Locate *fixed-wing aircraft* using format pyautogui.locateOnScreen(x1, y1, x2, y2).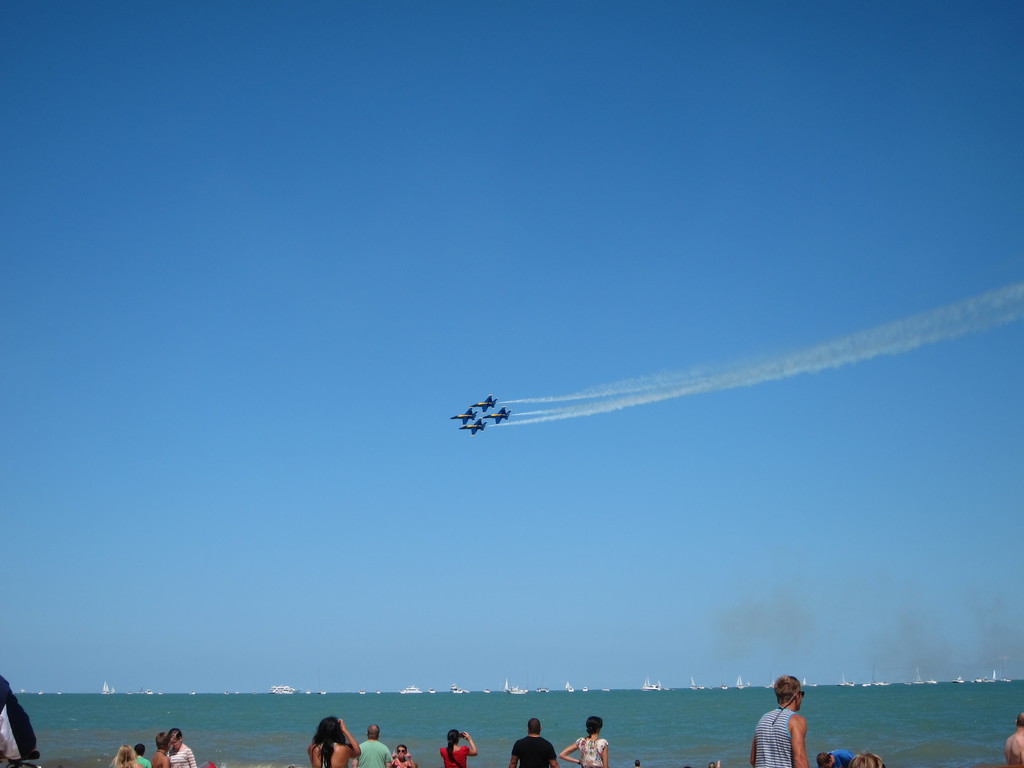
pyautogui.locateOnScreen(451, 404, 475, 428).
